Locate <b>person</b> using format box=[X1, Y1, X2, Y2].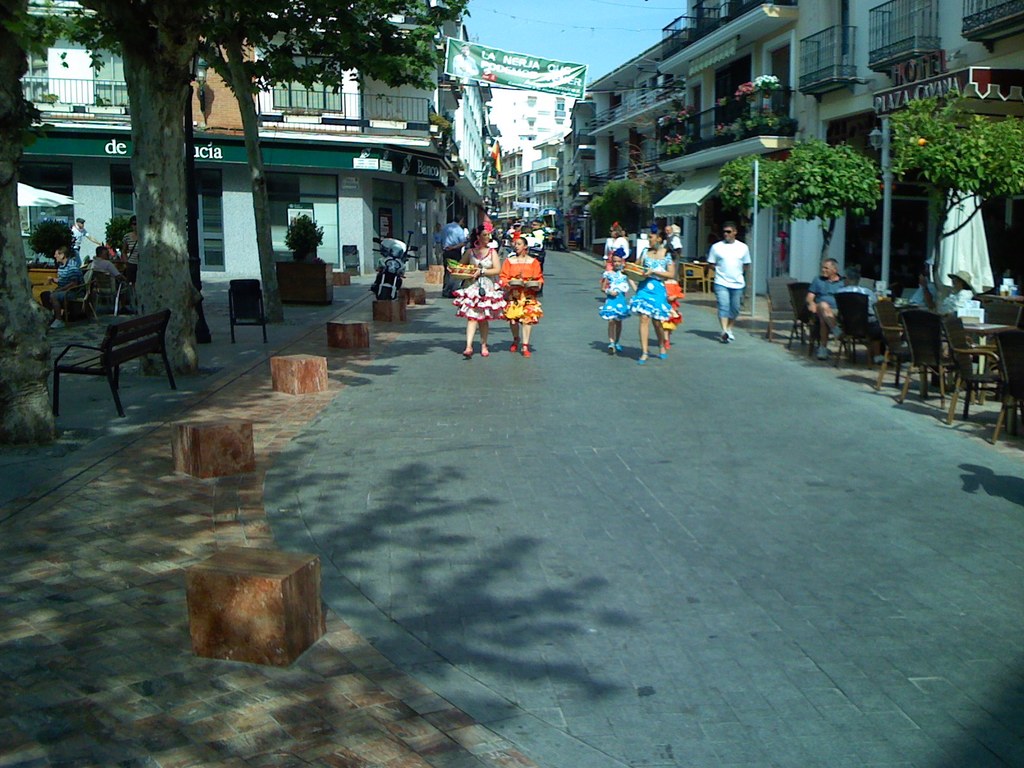
box=[471, 223, 488, 243].
